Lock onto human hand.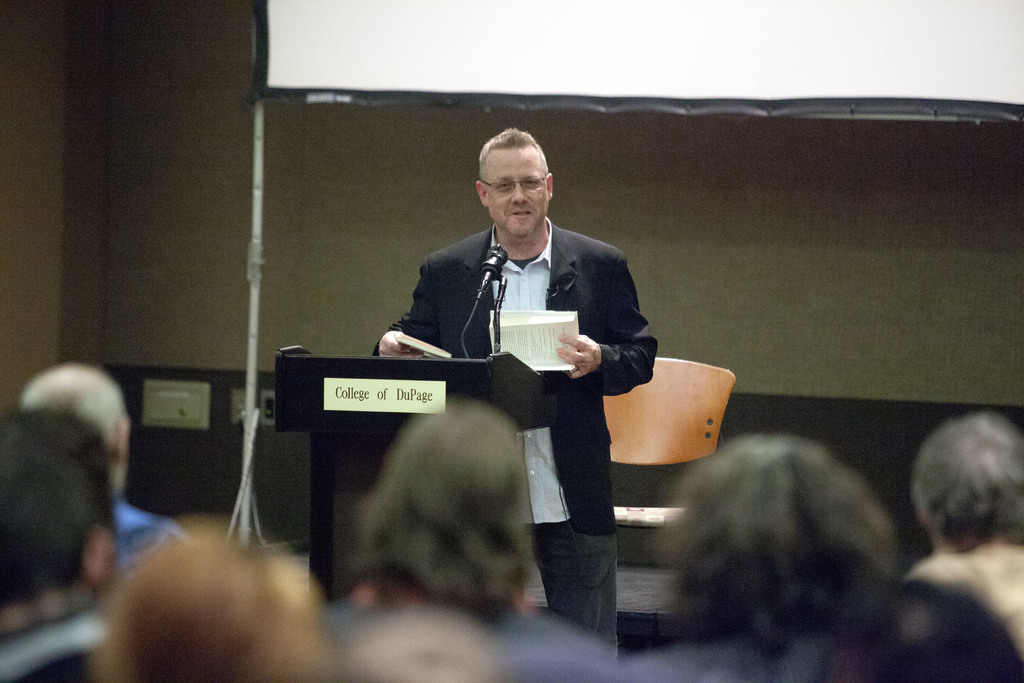
Locked: Rect(543, 317, 623, 386).
